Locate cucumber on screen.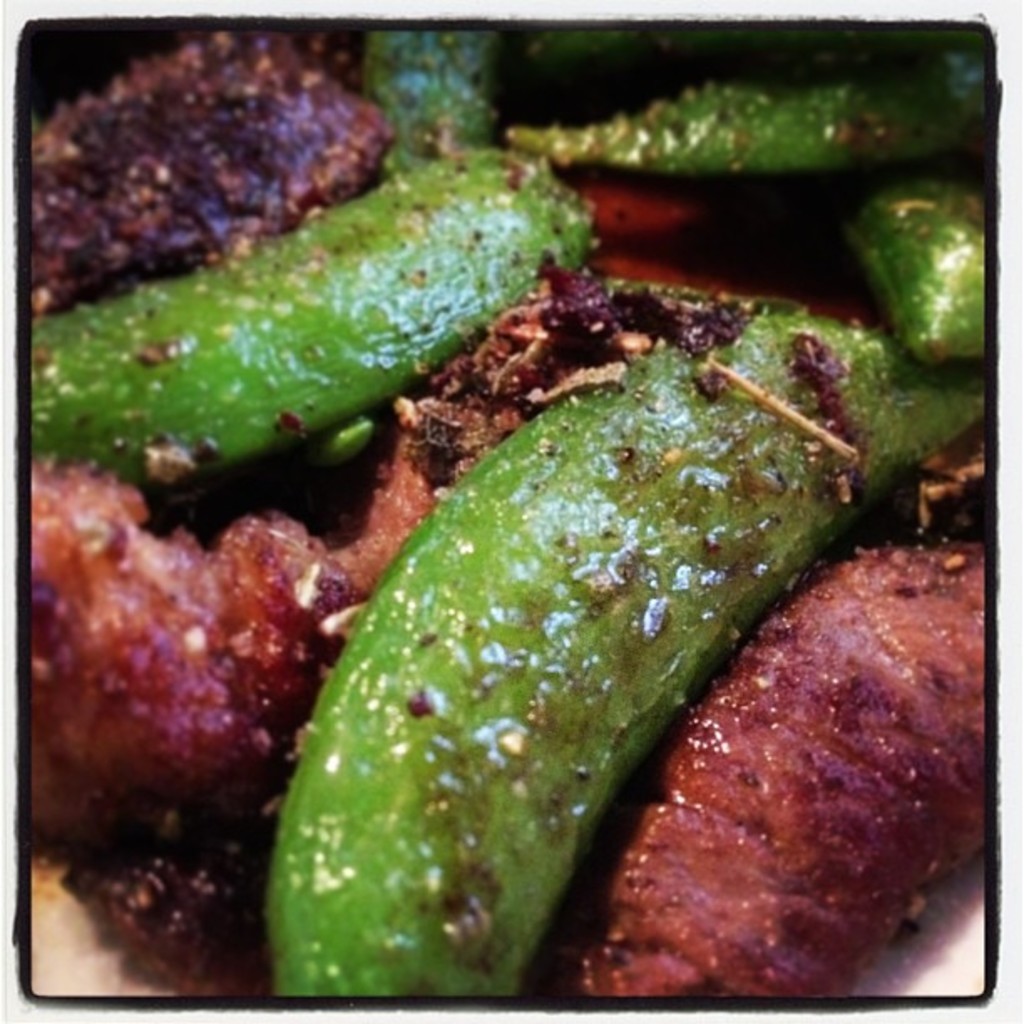
On screen at rect(27, 139, 591, 500).
